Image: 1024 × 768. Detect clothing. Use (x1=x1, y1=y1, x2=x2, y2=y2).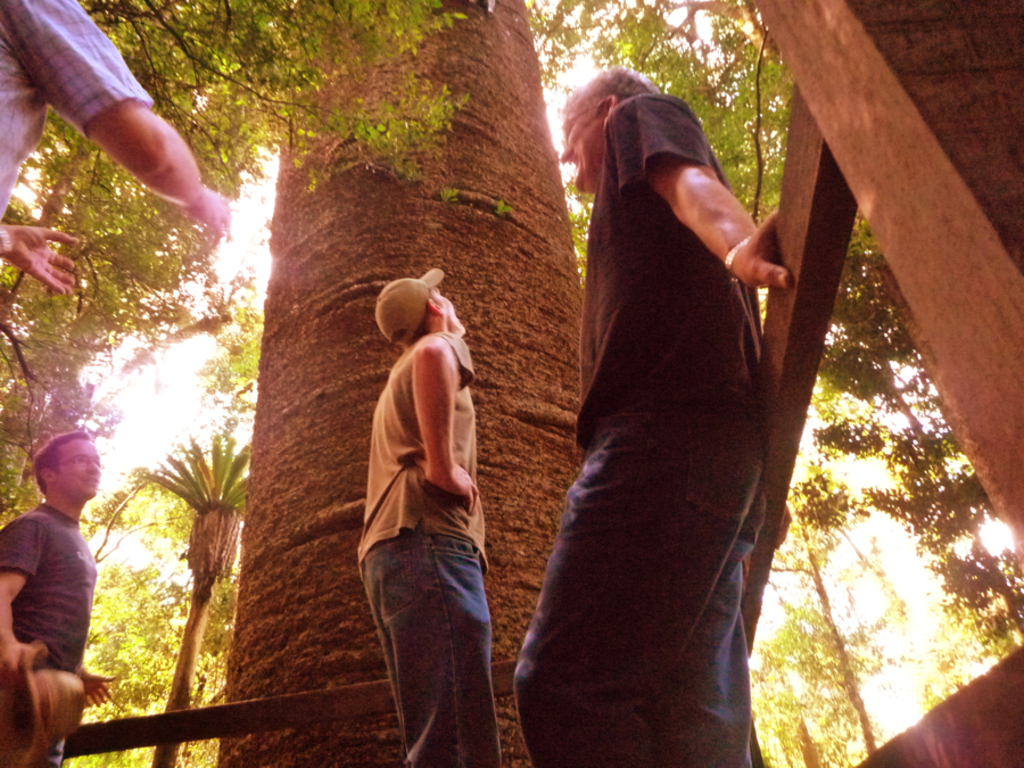
(x1=358, y1=332, x2=504, y2=767).
